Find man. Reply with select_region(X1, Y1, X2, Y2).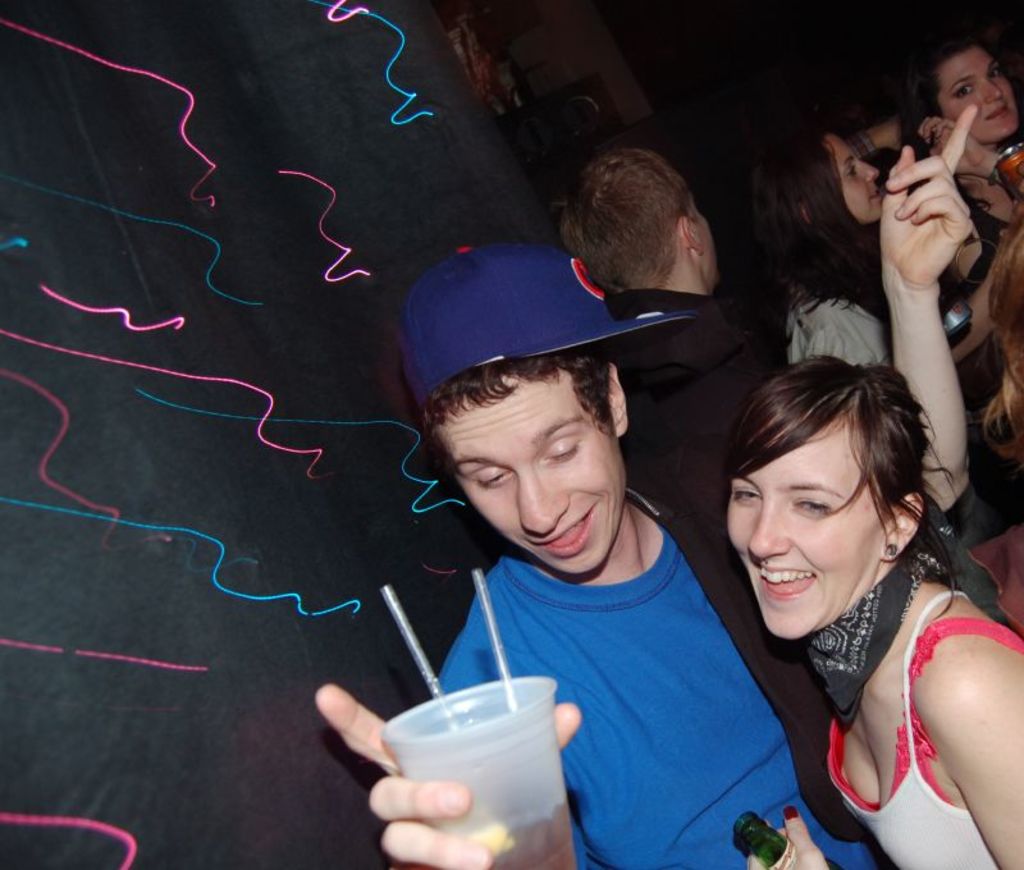
select_region(564, 151, 790, 484).
